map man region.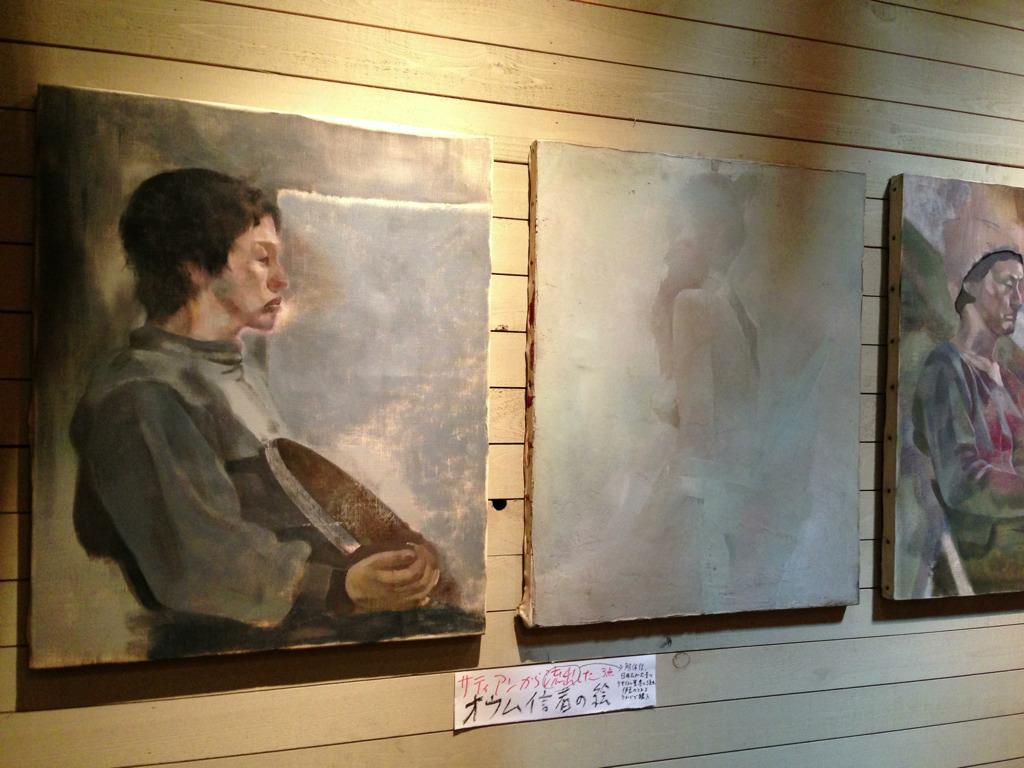
Mapped to bbox=(909, 217, 1023, 599).
